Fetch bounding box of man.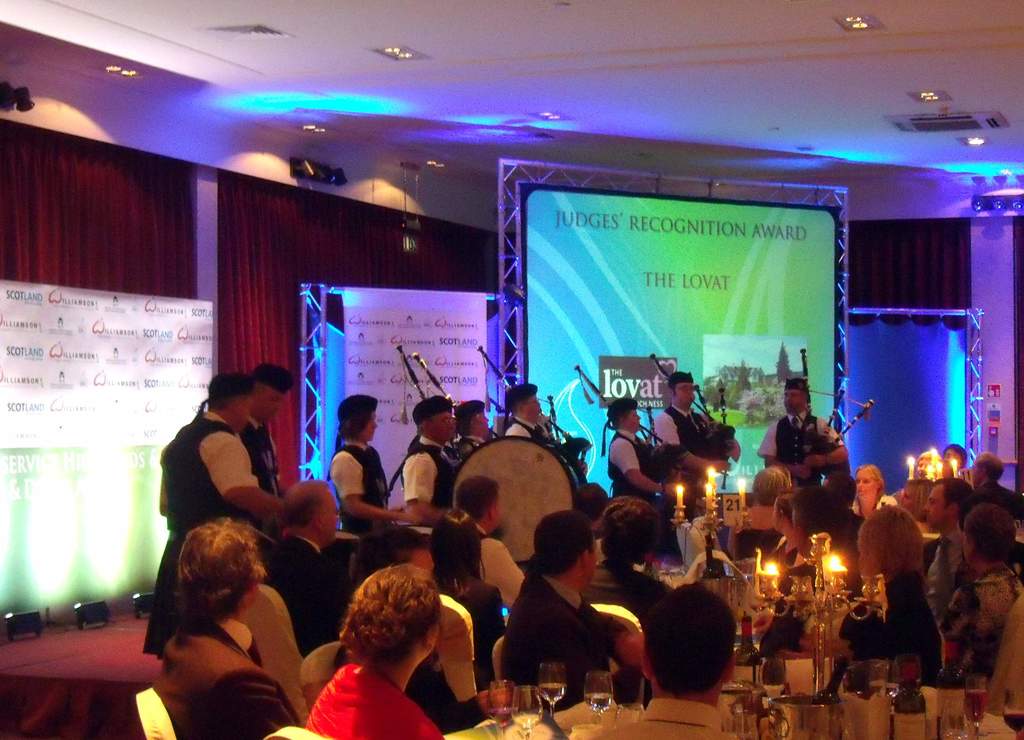
Bbox: {"x1": 760, "y1": 378, "x2": 851, "y2": 487}.
